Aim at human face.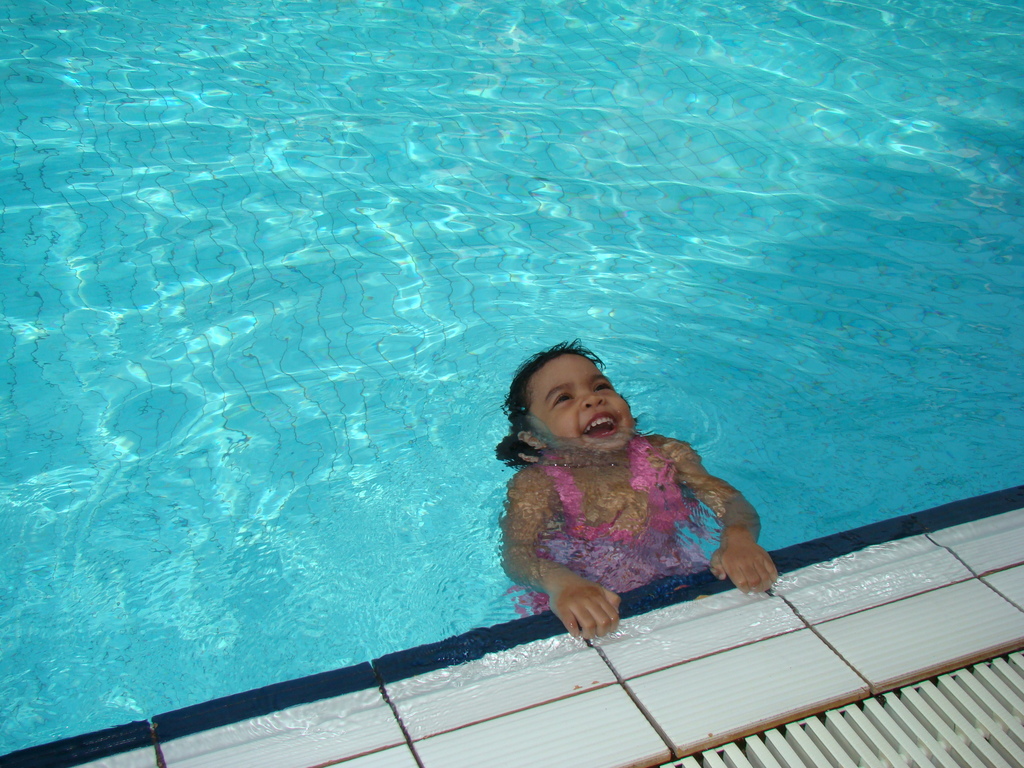
Aimed at [left=527, top=349, right=634, bottom=451].
